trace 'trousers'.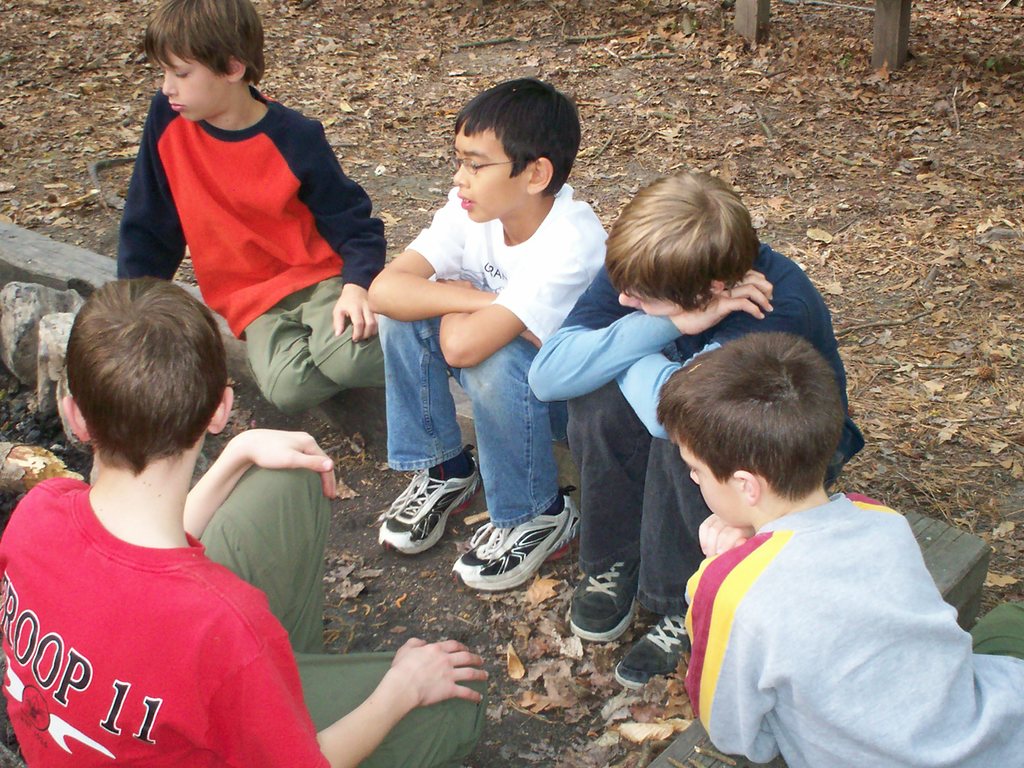
Traced to {"x1": 241, "y1": 274, "x2": 383, "y2": 417}.
